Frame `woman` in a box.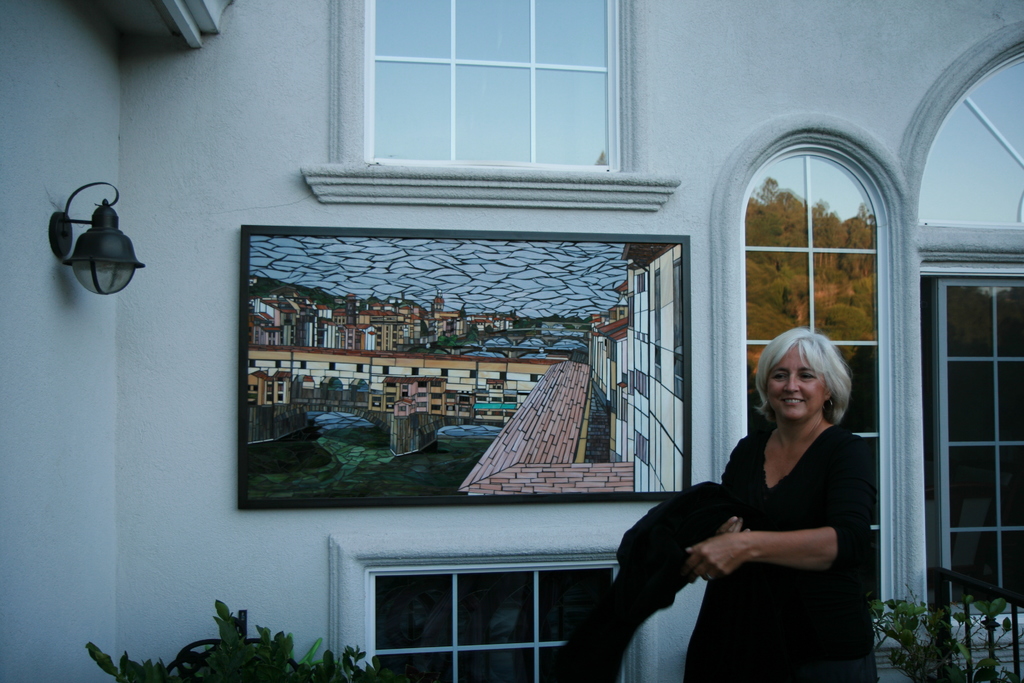
BBox(614, 304, 877, 666).
